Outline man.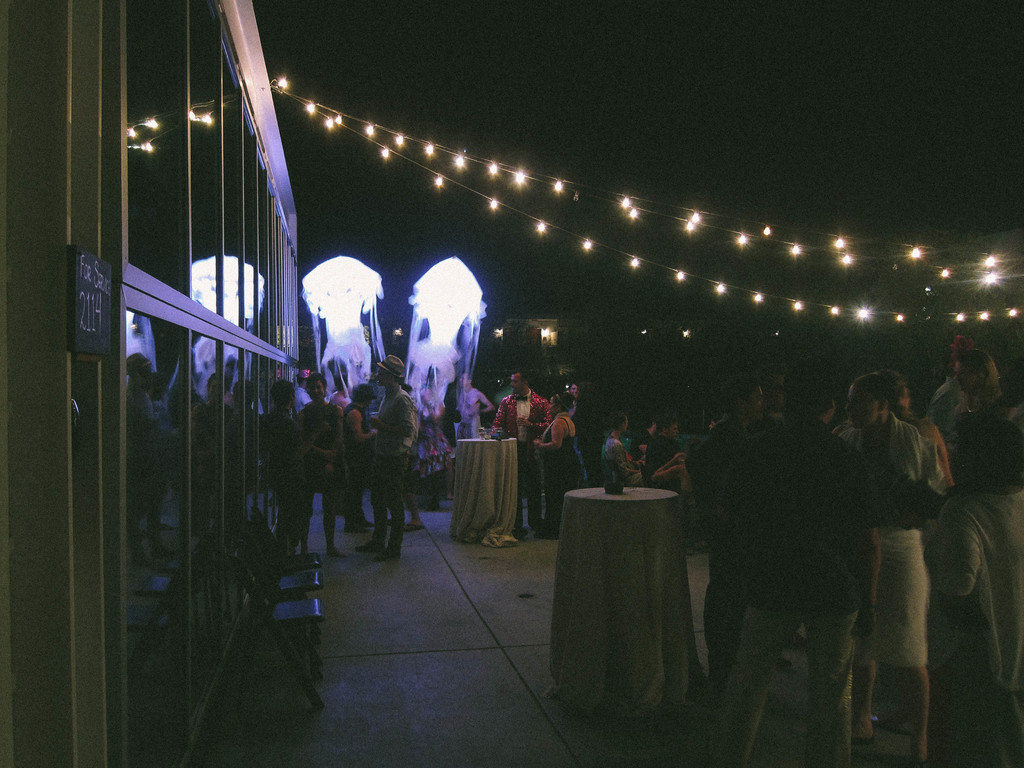
Outline: rect(925, 416, 1023, 767).
